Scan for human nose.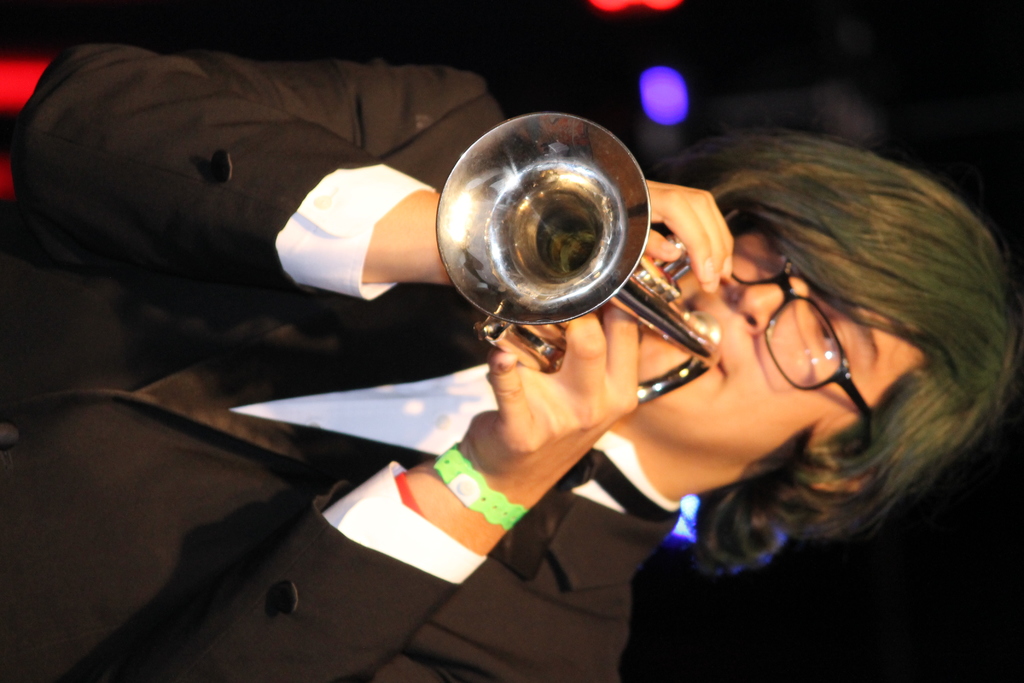
Scan result: box=[731, 272, 814, 336].
